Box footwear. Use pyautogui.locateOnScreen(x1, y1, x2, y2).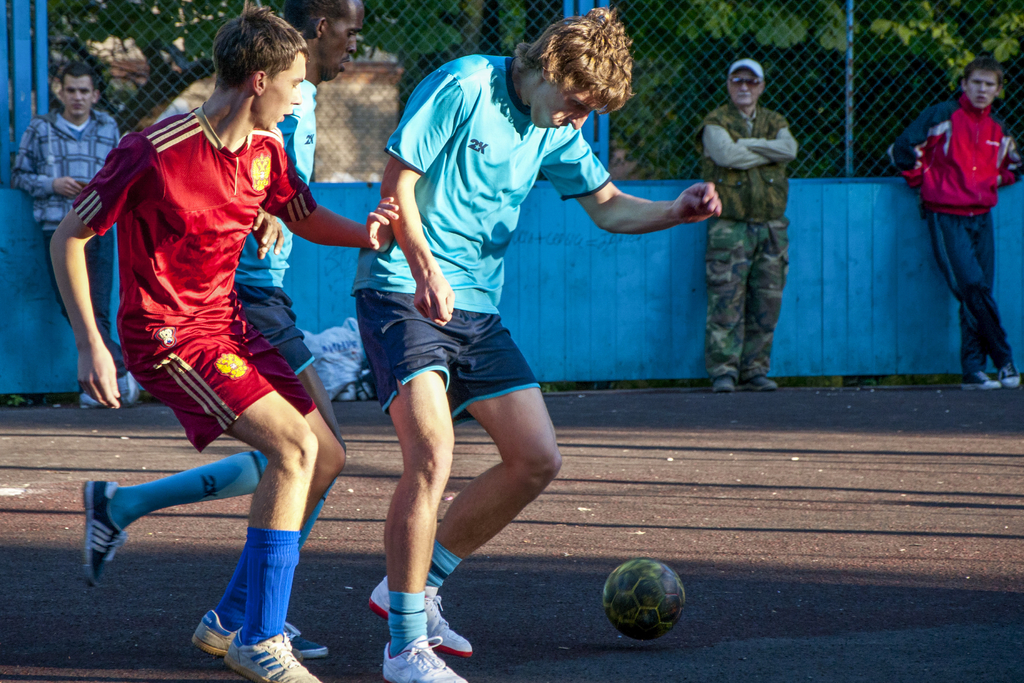
pyautogui.locateOnScreen(960, 367, 997, 391).
